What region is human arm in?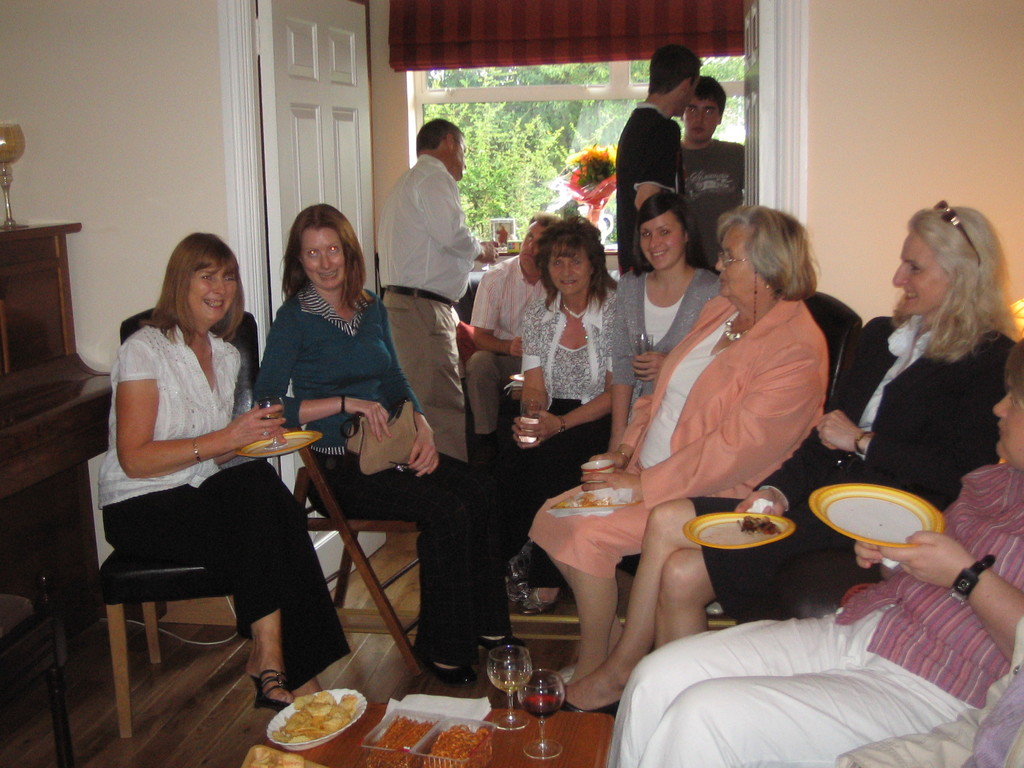
select_region(572, 349, 825, 508).
